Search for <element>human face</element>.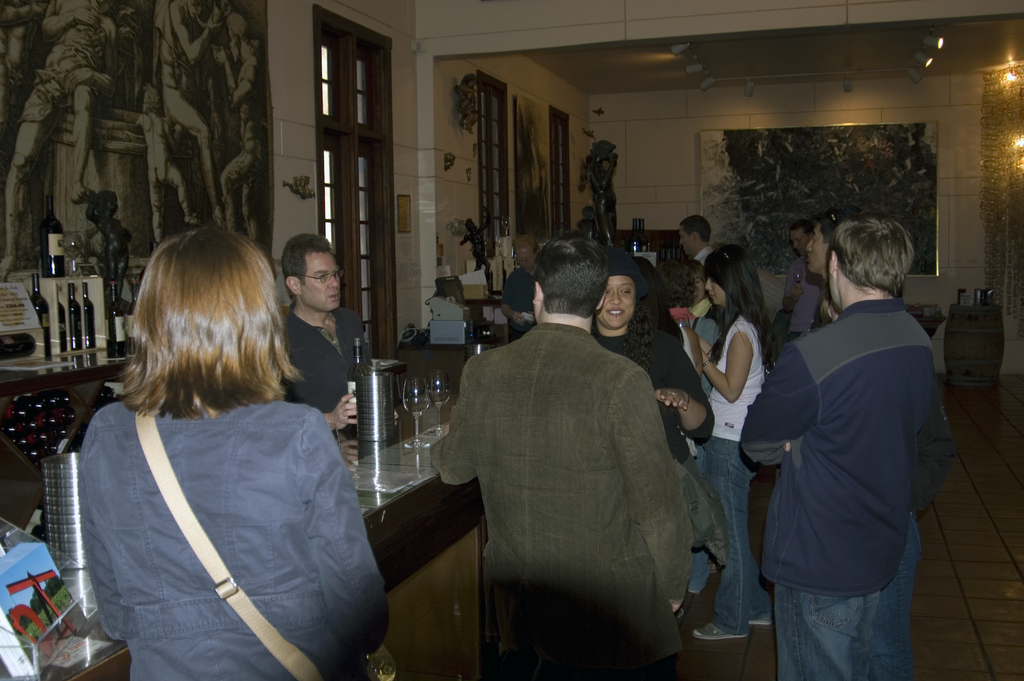
Found at l=804, t=227, r=830, b=275.
